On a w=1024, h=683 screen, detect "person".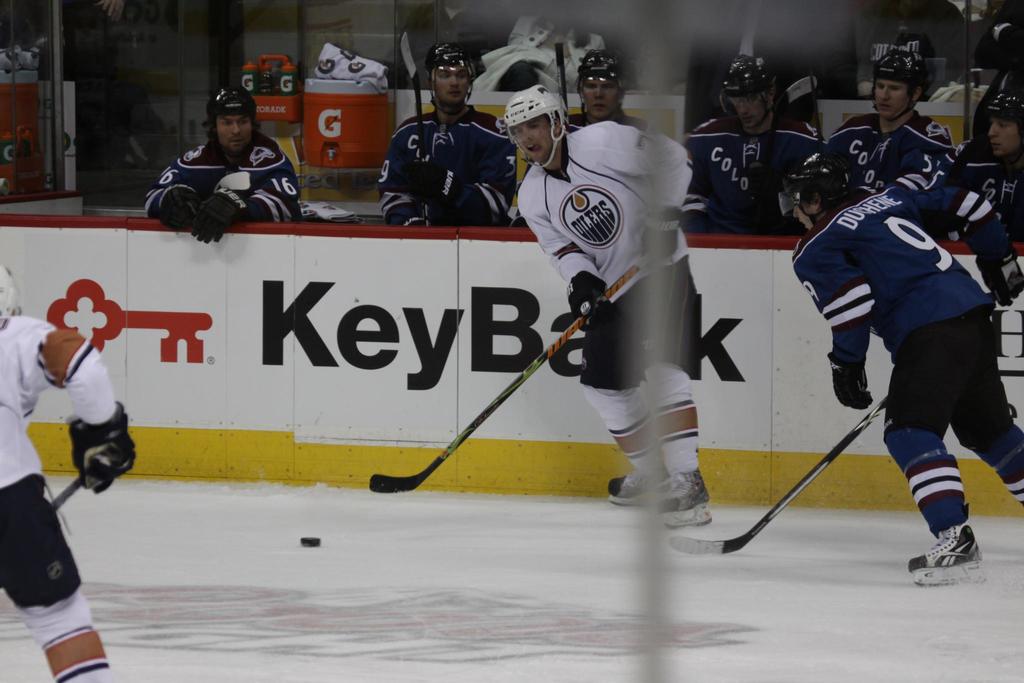
954:85:1023:244.
